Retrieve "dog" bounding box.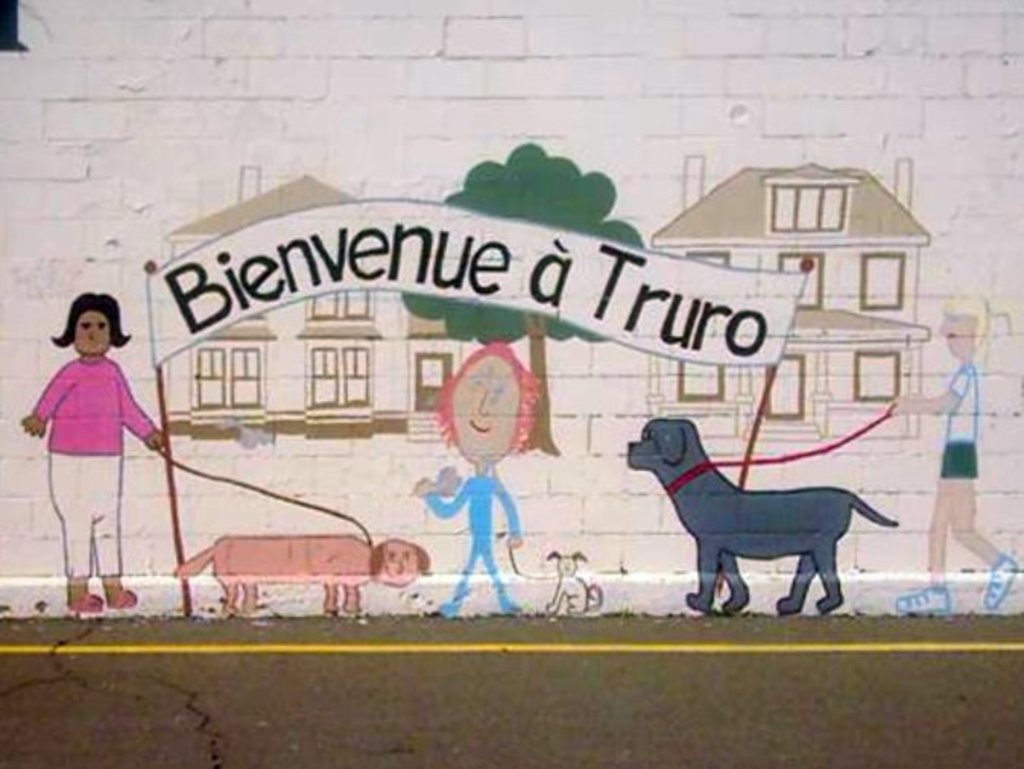
Bounding box: <box>621,416,896,617</box>.
